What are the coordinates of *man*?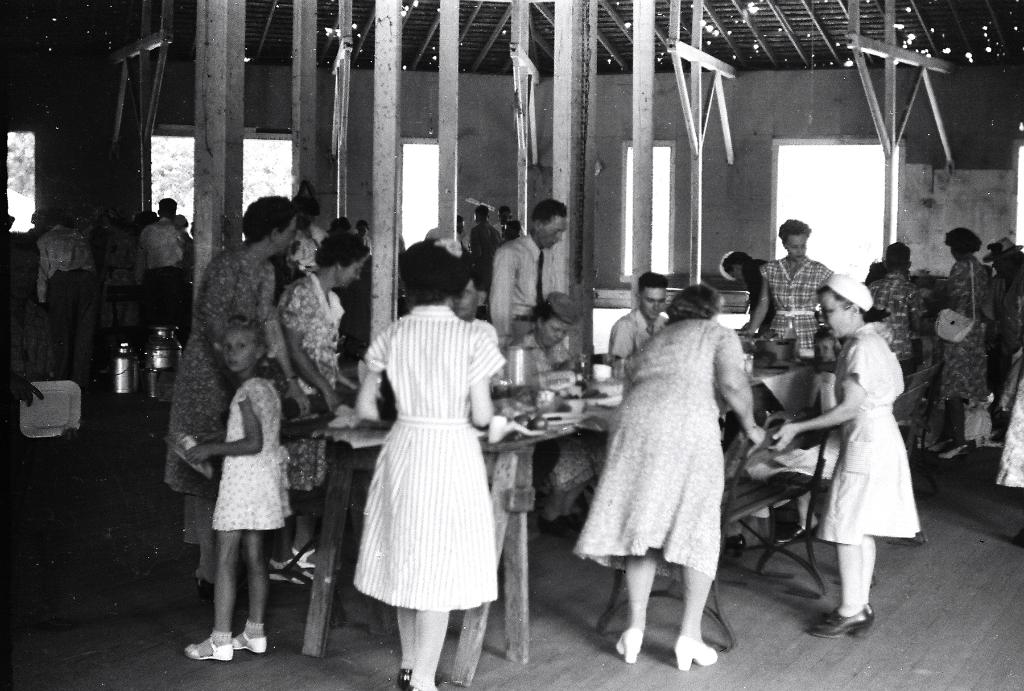
(left=135, top=194, right=188, bottom=346).
